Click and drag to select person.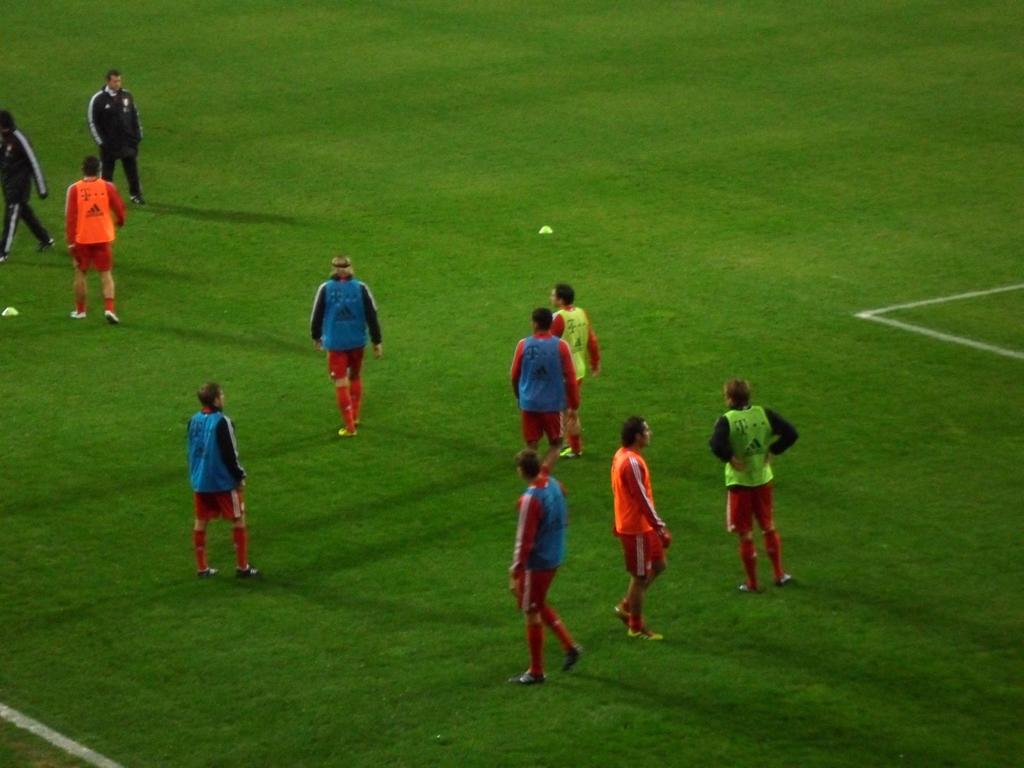
Selection: l=551, t=282, r=601, b=457.
